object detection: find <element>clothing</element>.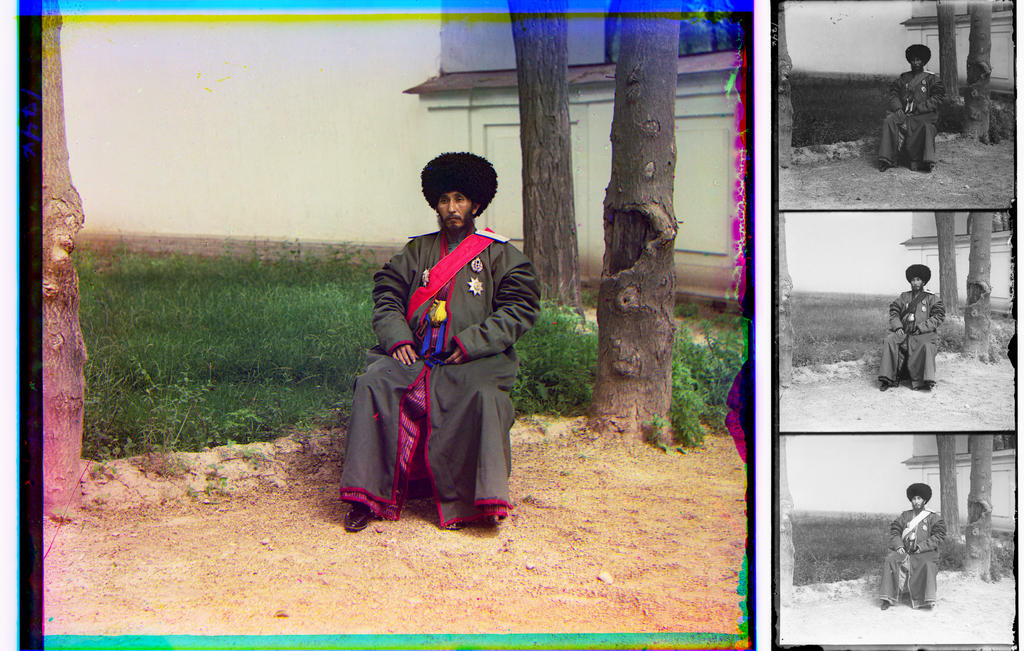
box(878, 502, 945, 609).
